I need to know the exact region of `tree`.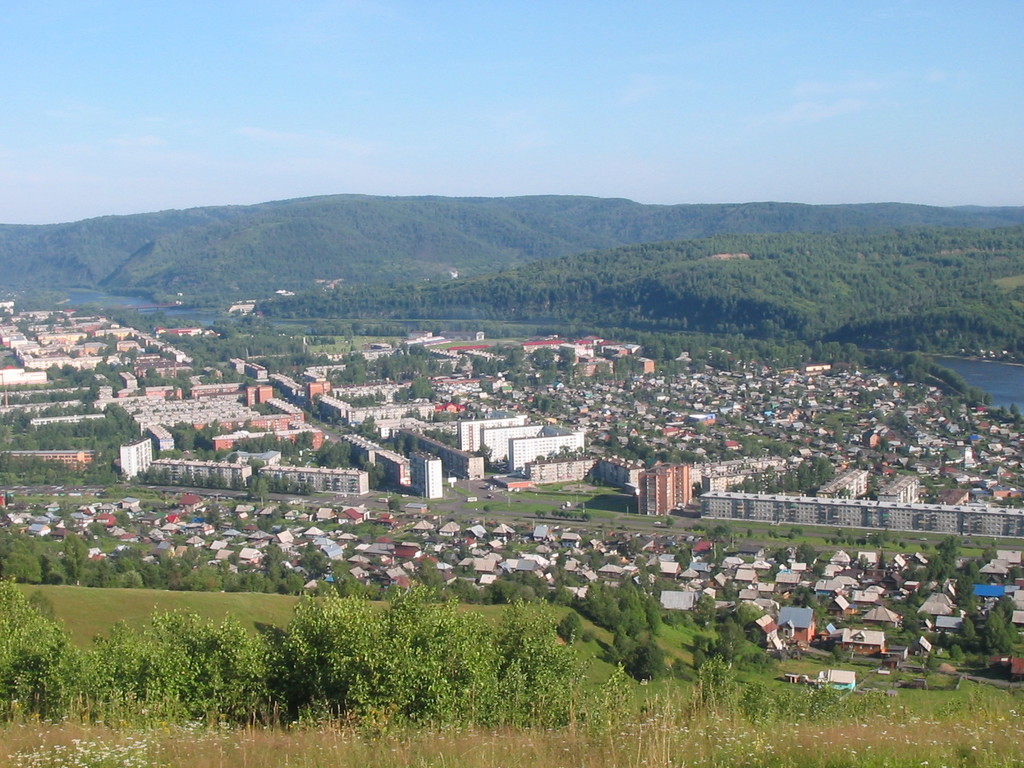
Region: 347:474:356:493.
